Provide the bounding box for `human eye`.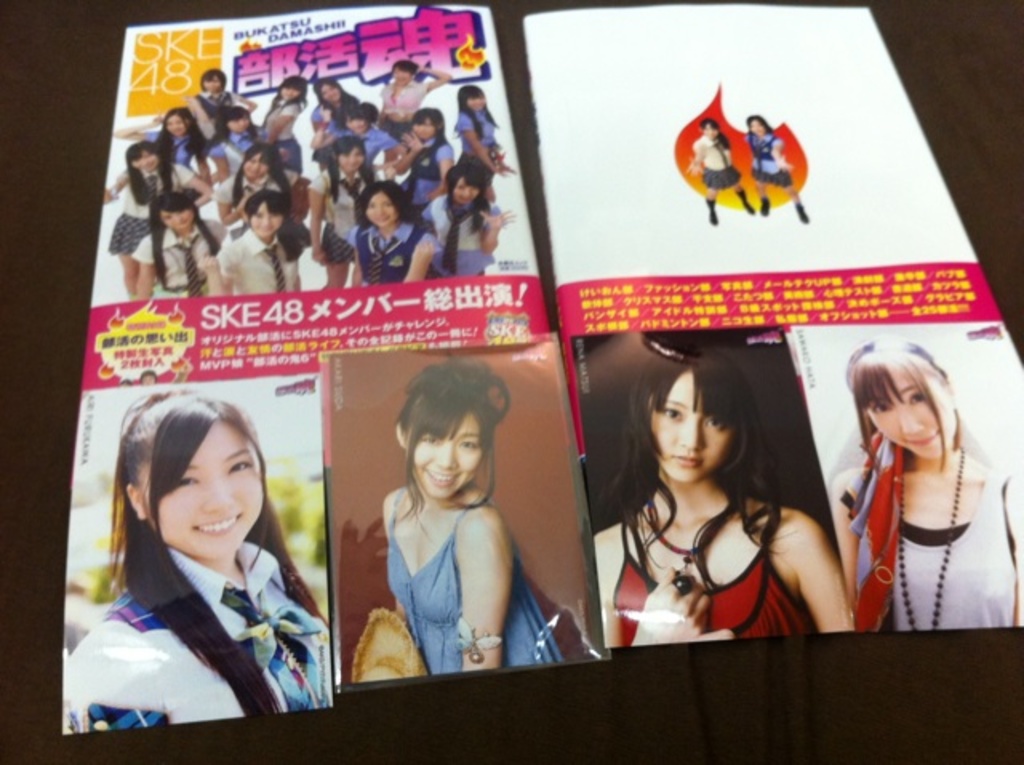
<region>227, 458, 254, 475</region>.
